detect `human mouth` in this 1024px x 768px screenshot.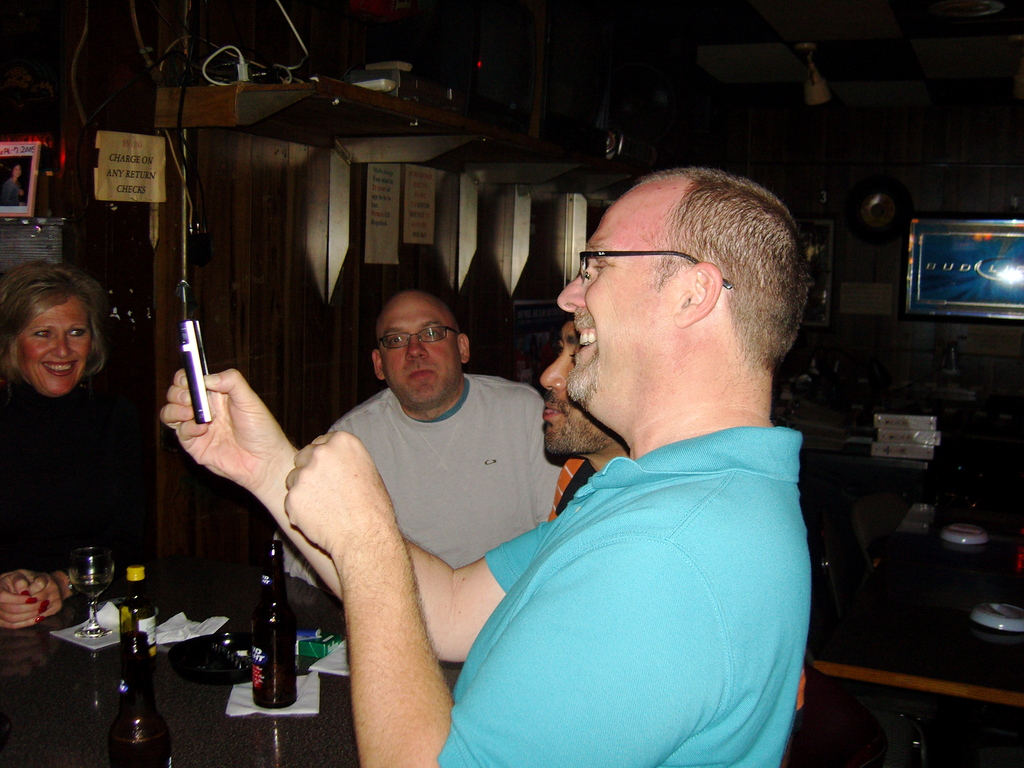
Detection: <bbox>44, 363, 84, 387</bbox>.
